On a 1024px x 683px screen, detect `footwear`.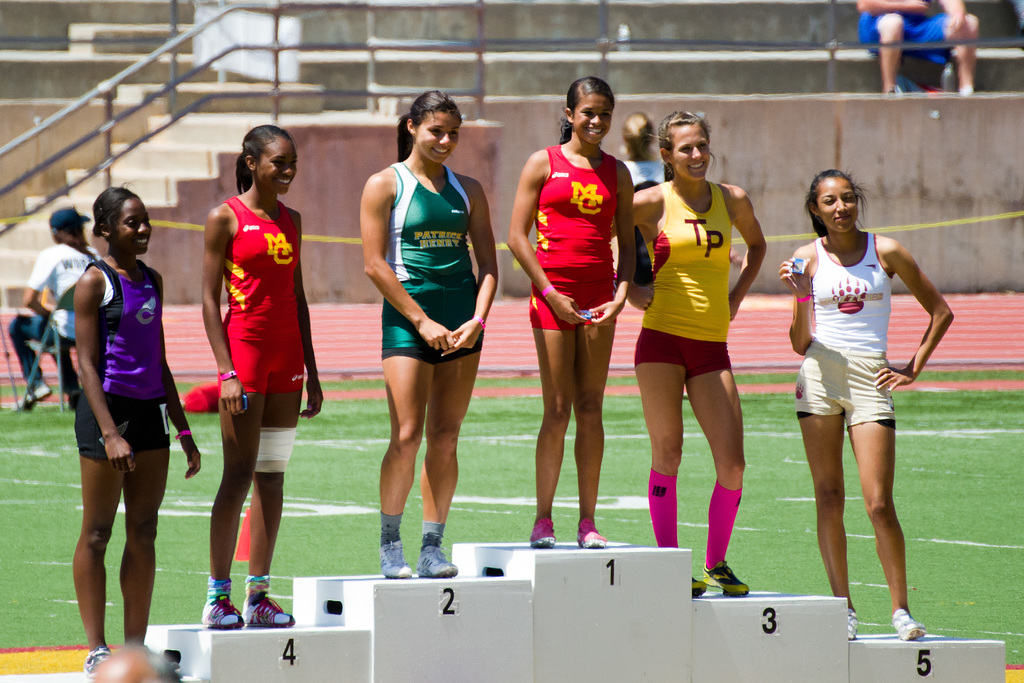
crop(417, 541, 460, 580).
